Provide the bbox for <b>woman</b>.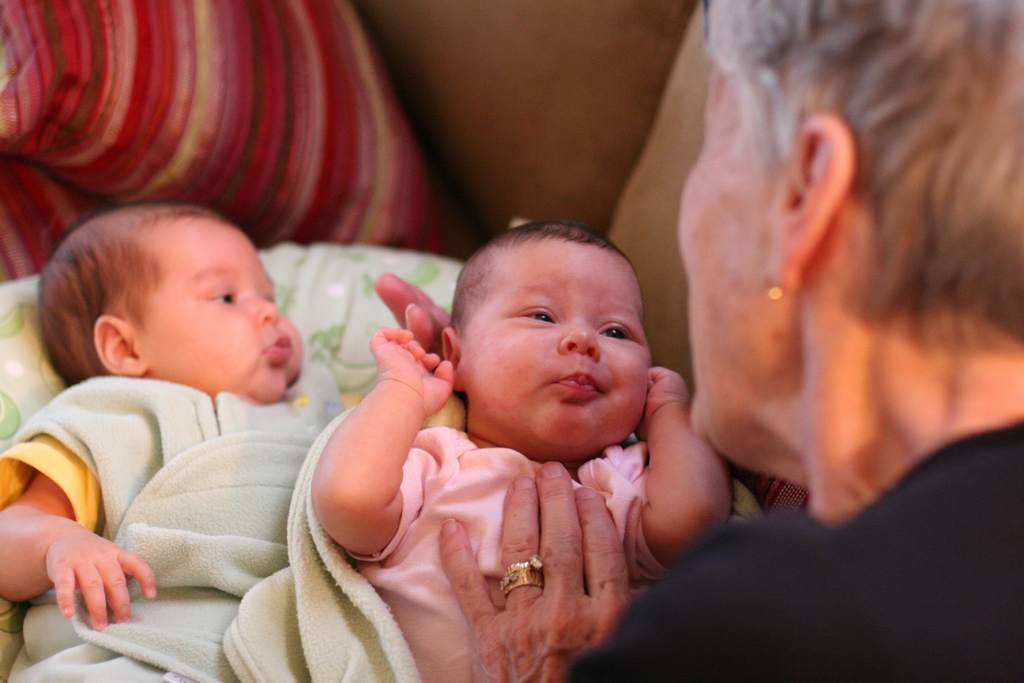
[436,0,1023,682].
